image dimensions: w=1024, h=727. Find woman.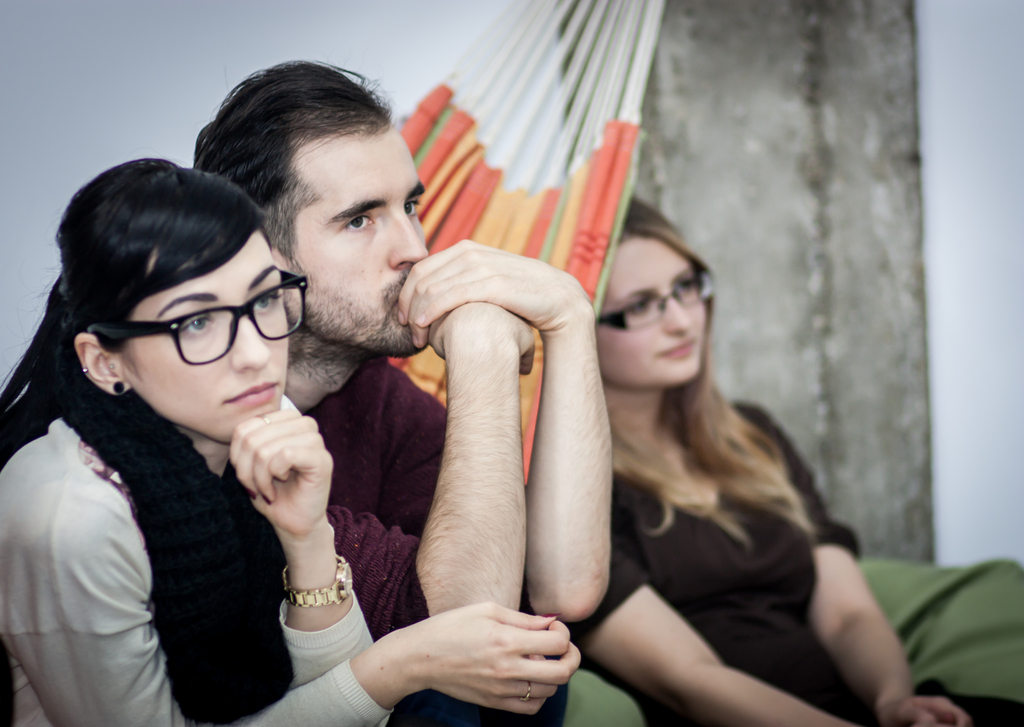
566, 218, 876, 726.
